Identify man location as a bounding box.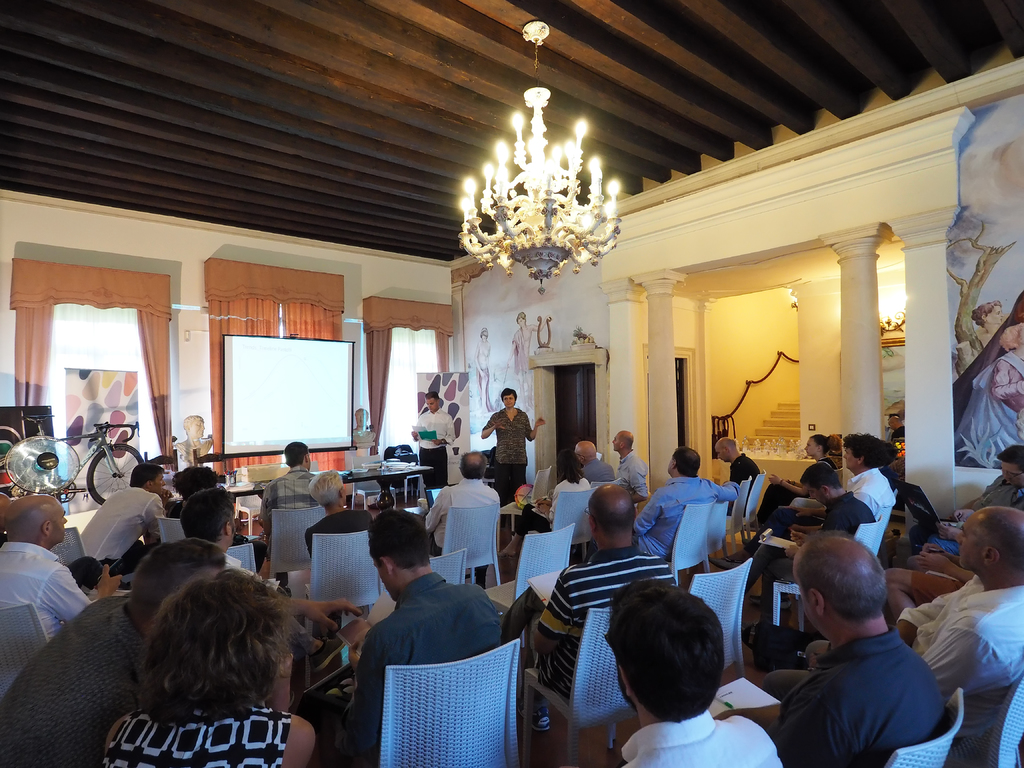
<box>423,452,501,556</box>.
